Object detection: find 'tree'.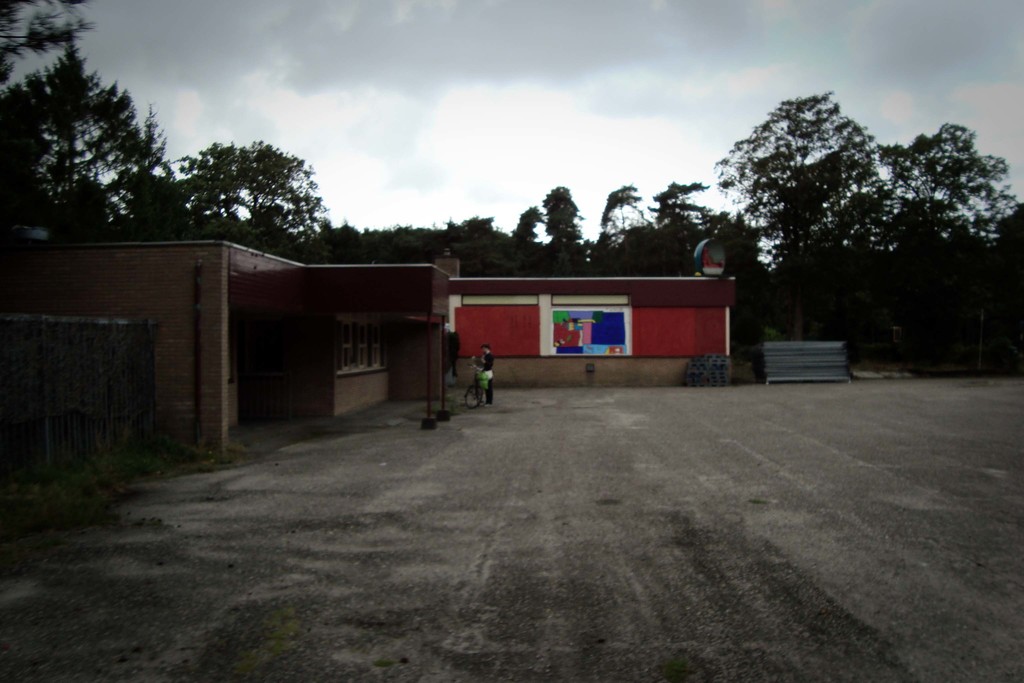
Rect(174, 143, 323, 255).
